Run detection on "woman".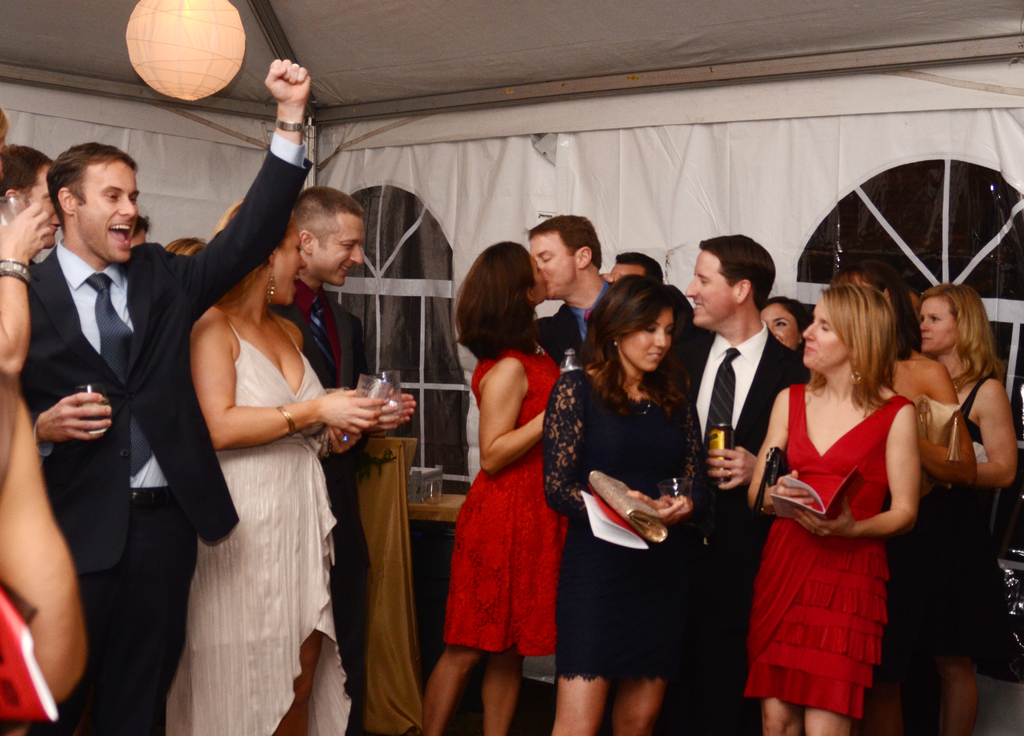
Result: bbox=(534, 269, 717, 735).
